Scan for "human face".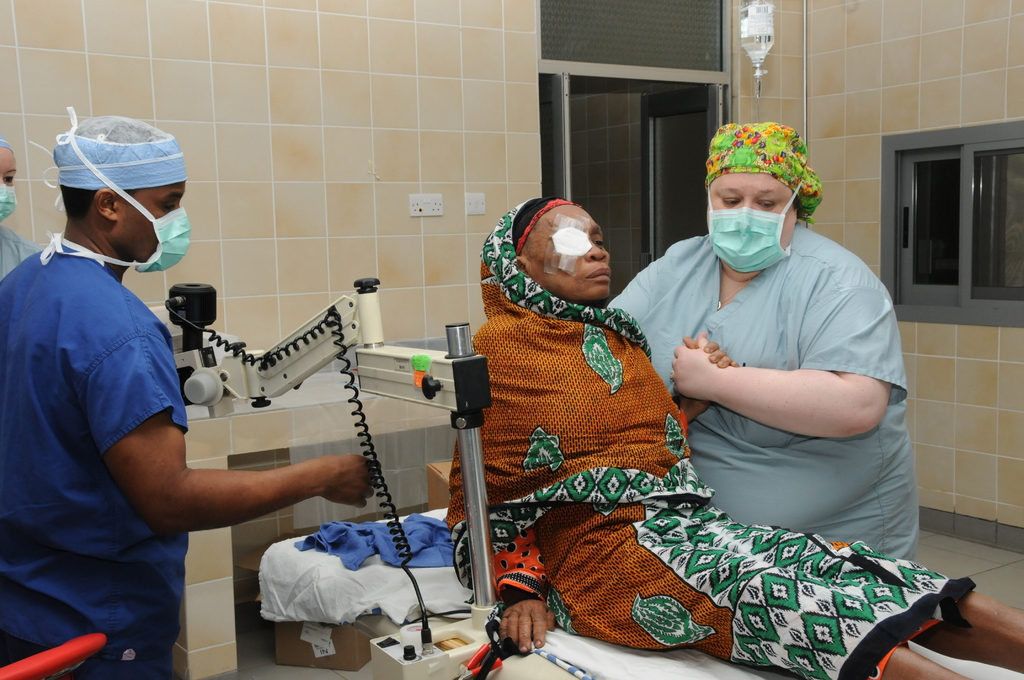
Scan result: x1=518 y1=204 x2=612 y2=301.
